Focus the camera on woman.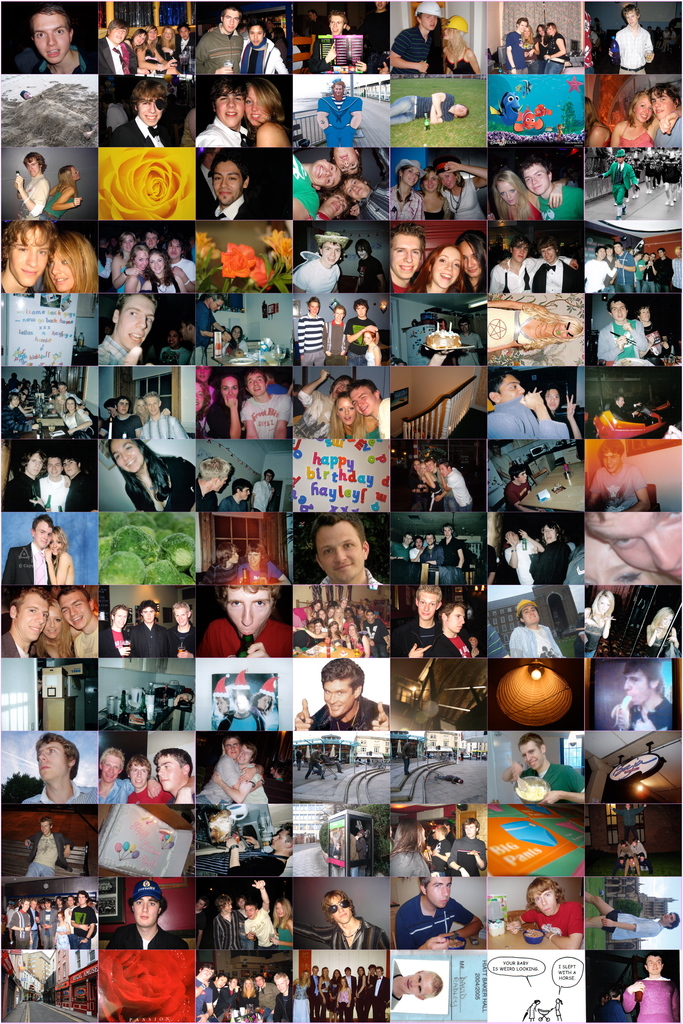
Focus region: <region>356, 956, 374, 1019</region>.
